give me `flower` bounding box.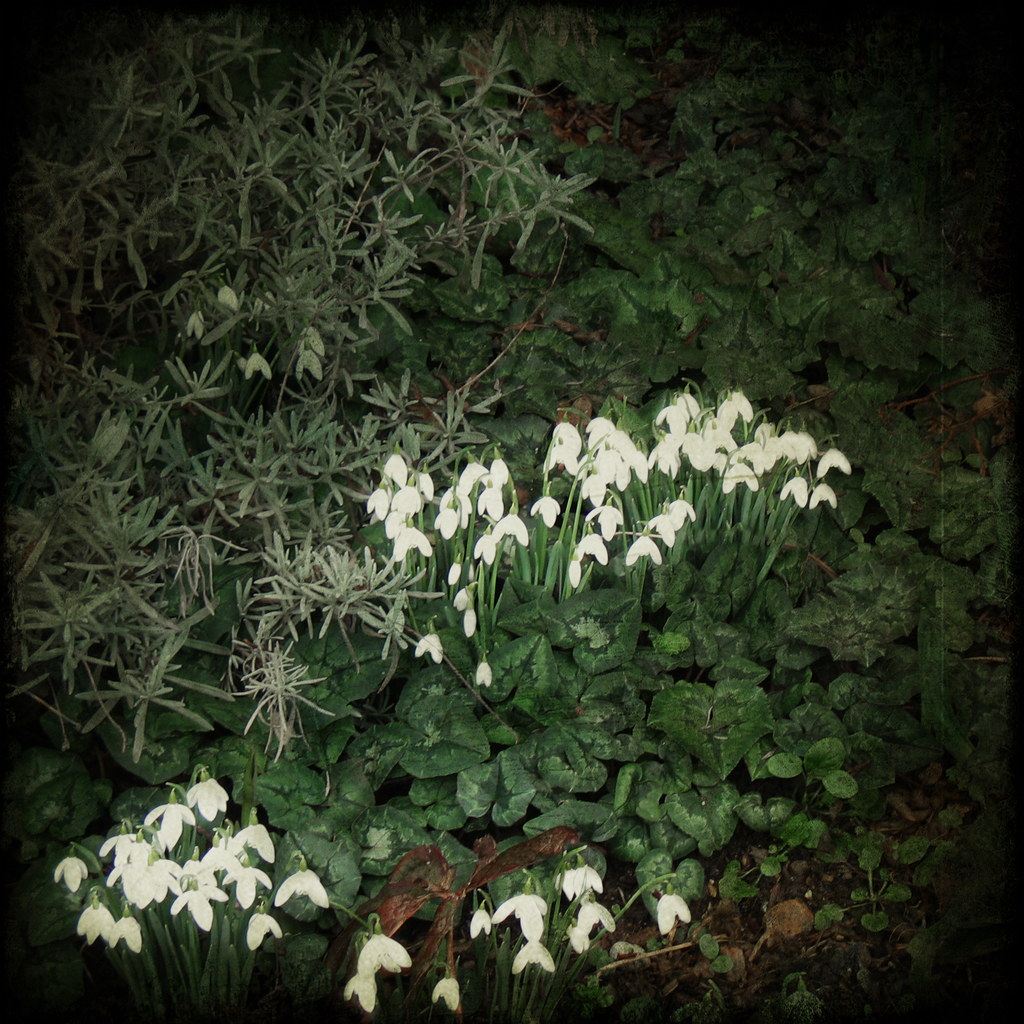
{"x1": 431, "y1": 973, "x2": 459, "y2": 1010}.
